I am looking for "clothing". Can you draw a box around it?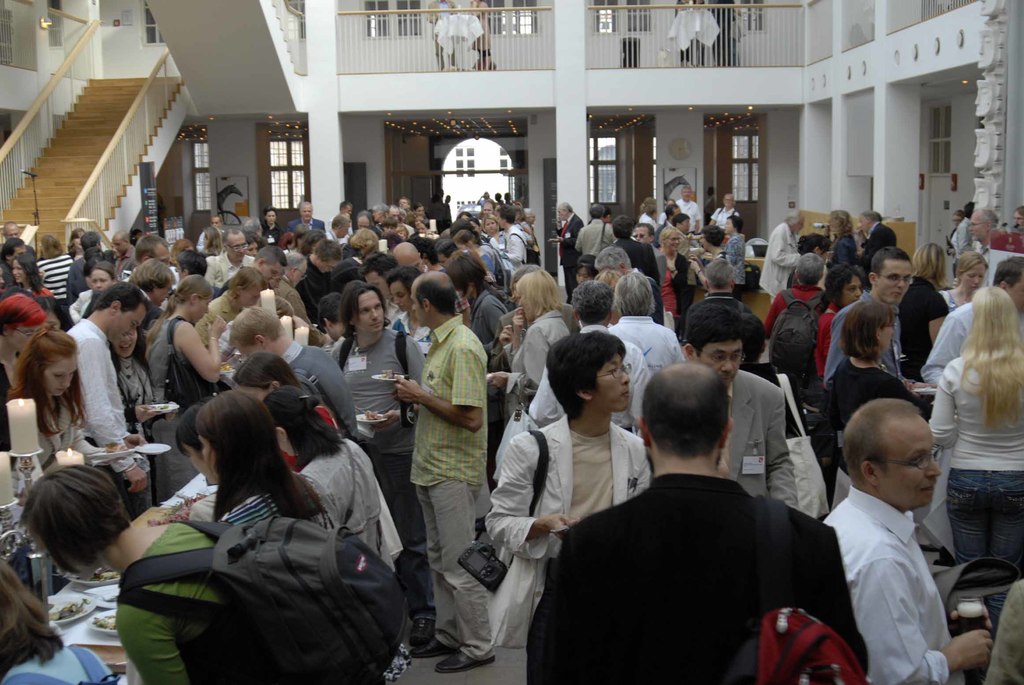
Sure, the bounding box is [706, 0, 741, 68].
